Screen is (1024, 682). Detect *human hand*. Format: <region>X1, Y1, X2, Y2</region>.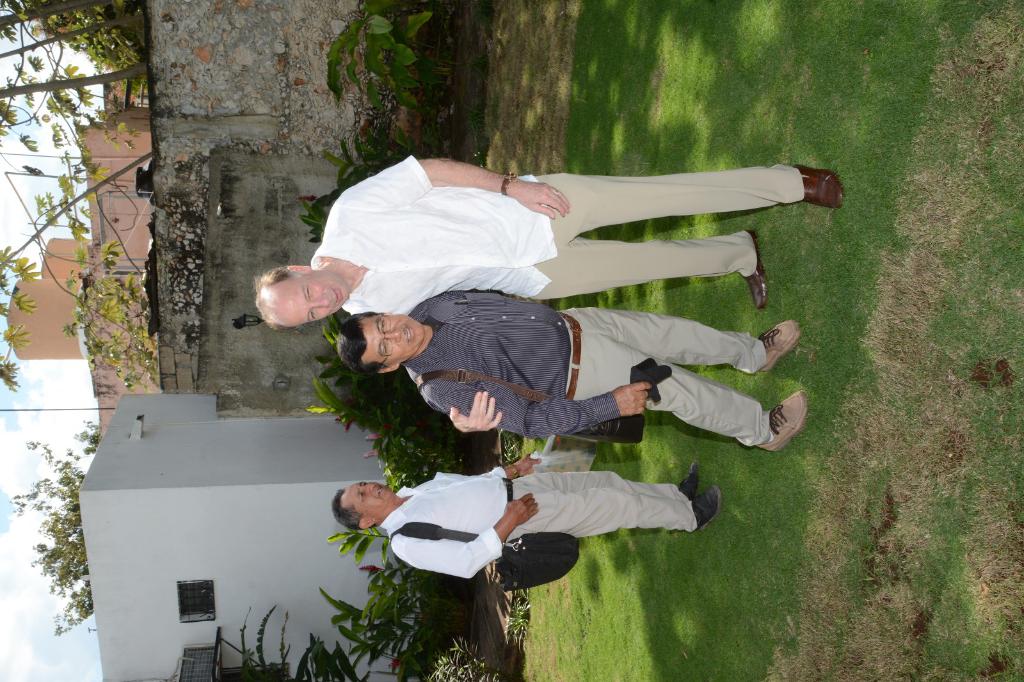
<region>449, 391, 502, 434</region>.
